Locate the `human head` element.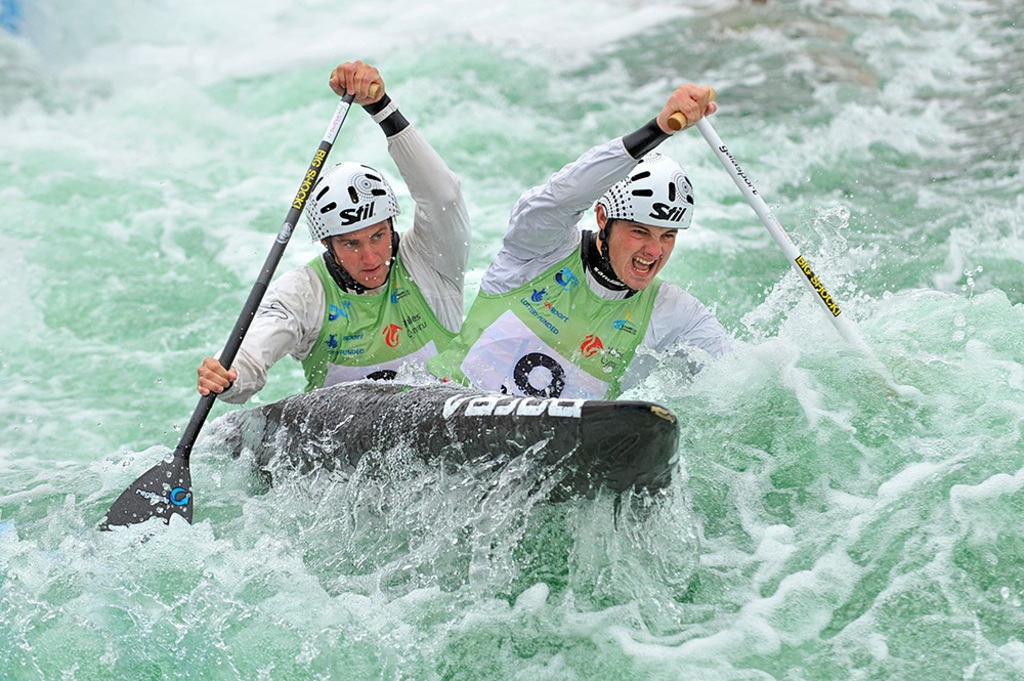
Element bbox: <region>596, 148, 693, 286</region>.
